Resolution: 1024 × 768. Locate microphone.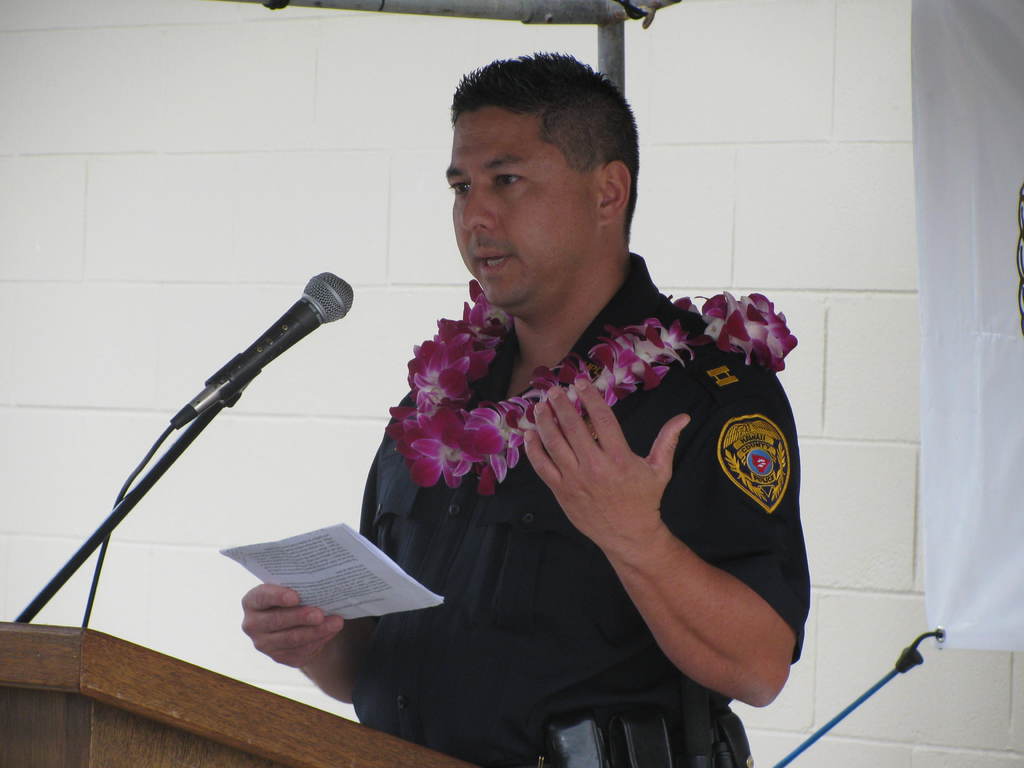
box(168, 273, 353, 424).
